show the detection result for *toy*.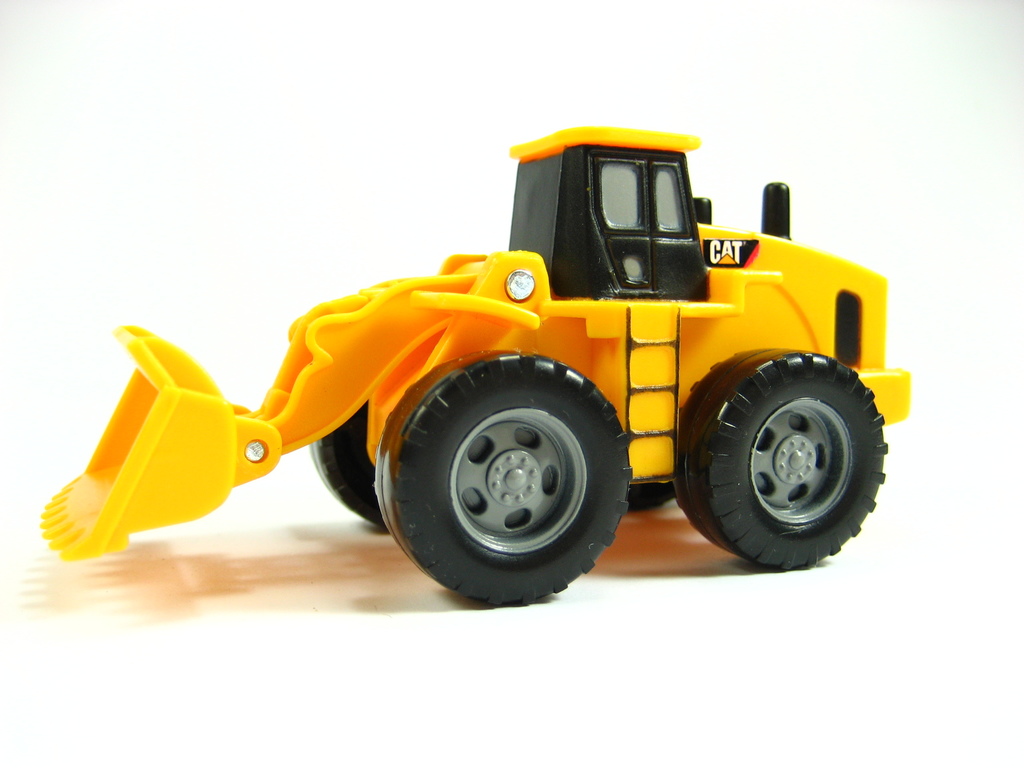
box=[36, 121, 909, 613].
